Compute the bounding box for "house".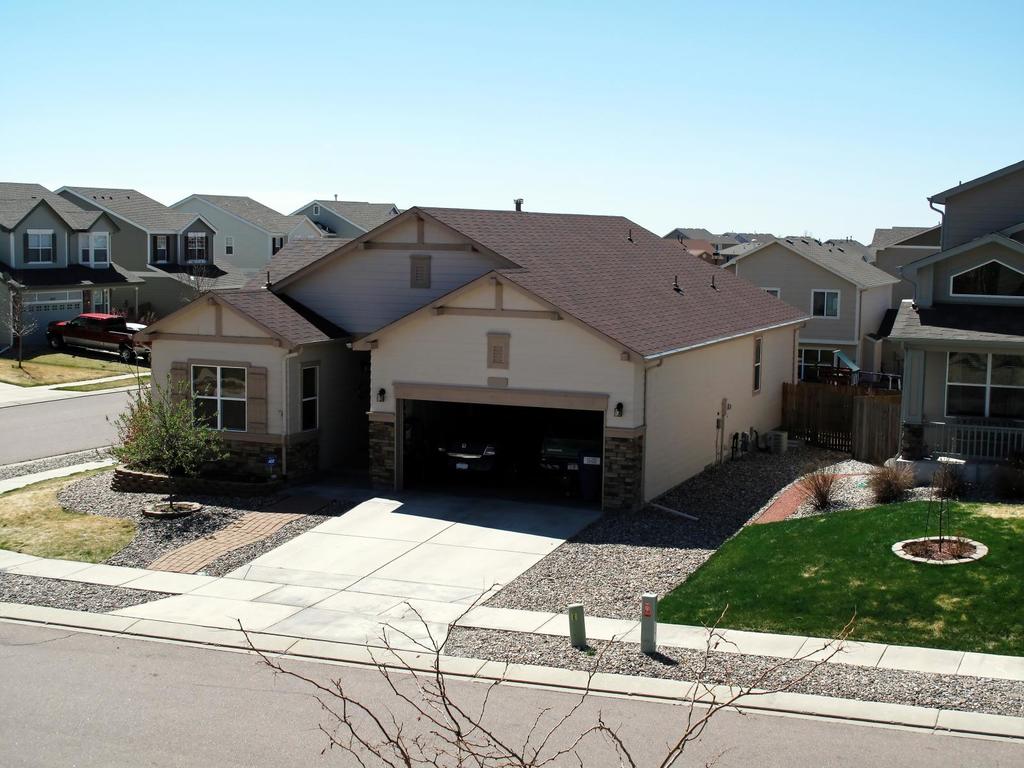
(x1=707, y1=241, x2=768, y2=262).
